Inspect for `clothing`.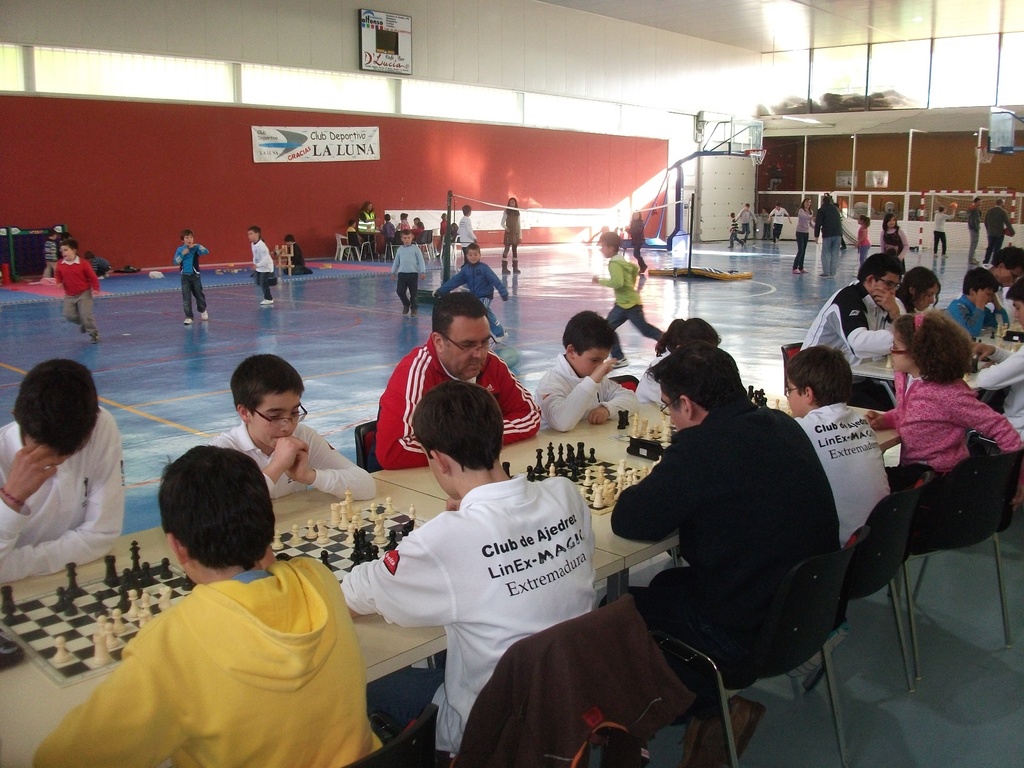
Inspection: locate(772, 404, 918, 570).
